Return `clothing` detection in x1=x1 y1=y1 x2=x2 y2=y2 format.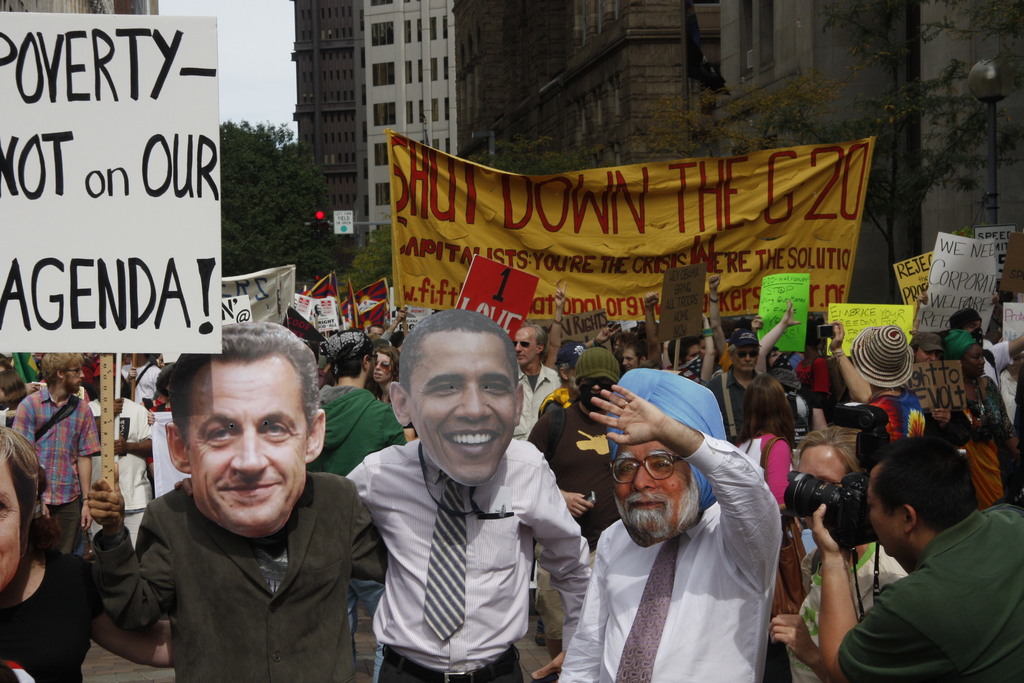
x1=515 y1=350 x2=567 y2=436.
